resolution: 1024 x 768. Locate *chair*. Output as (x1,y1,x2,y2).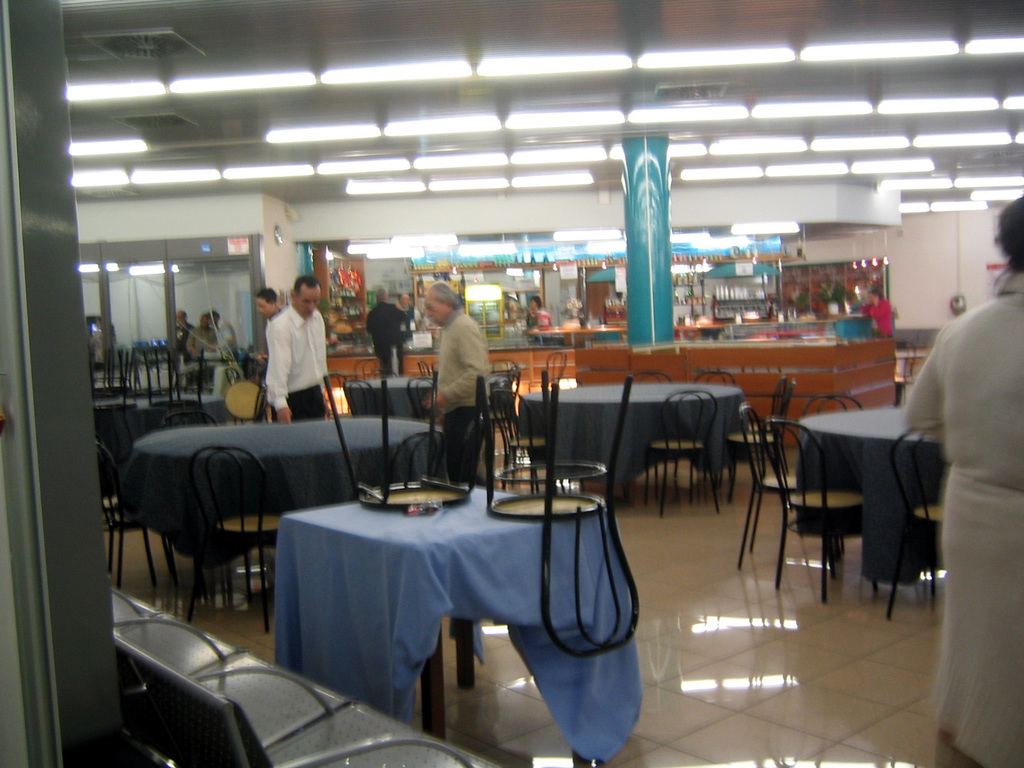
(472,369,646,660).
